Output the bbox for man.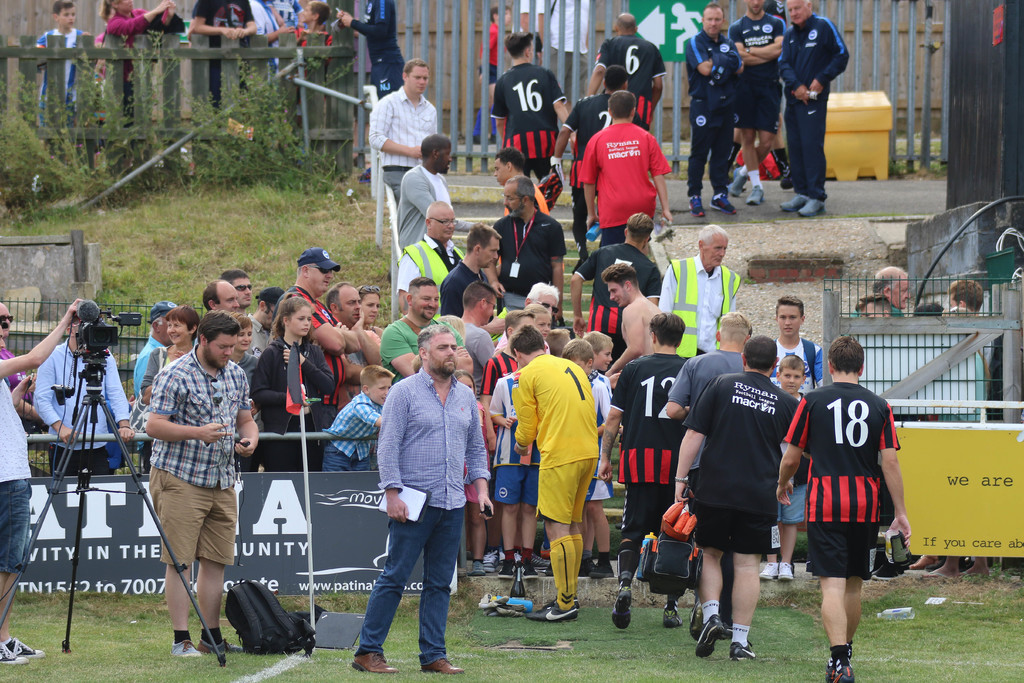
<box>392,204,468,317</box>.
